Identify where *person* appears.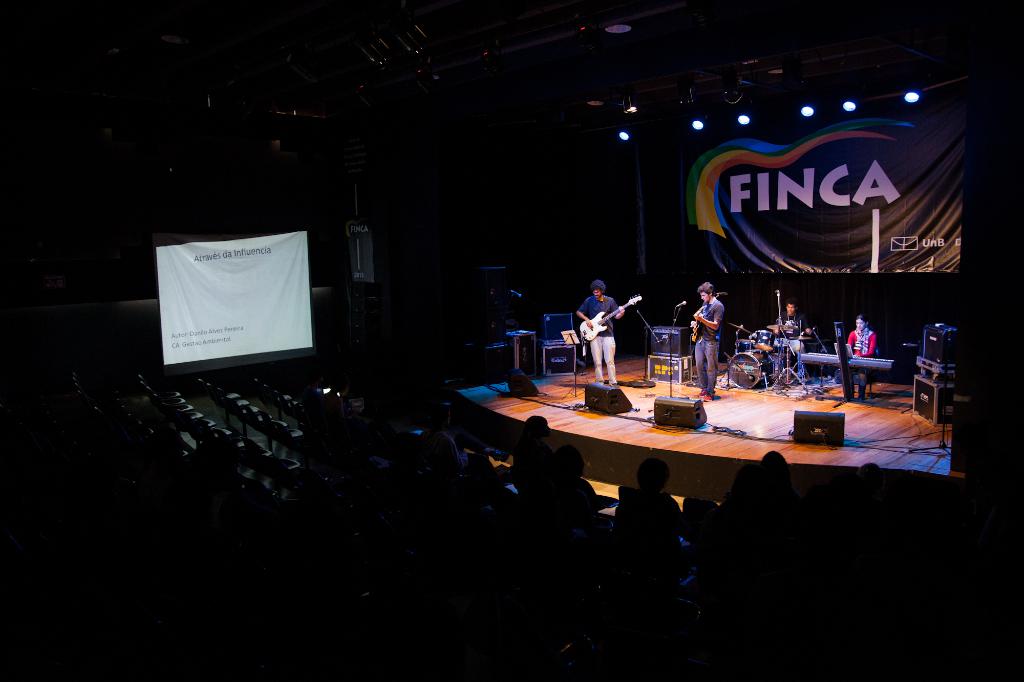
Appears at rect(573, 278, 628, 388).
